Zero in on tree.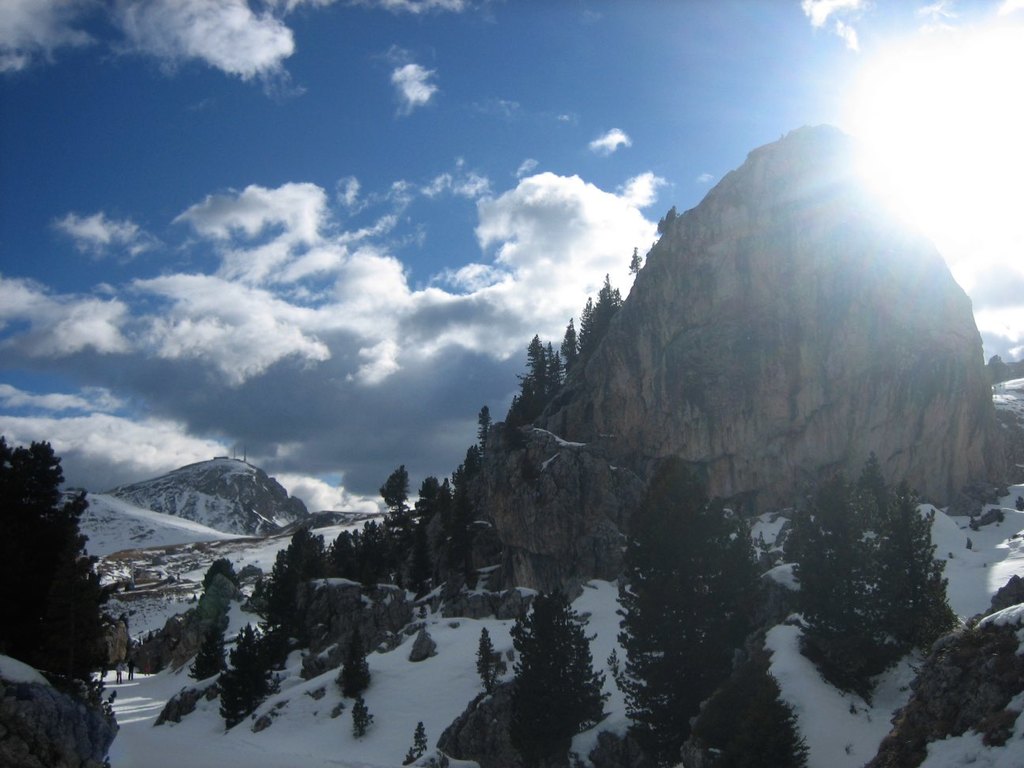
Zeroed in: <region>419, 473, 448, 505</region>.
